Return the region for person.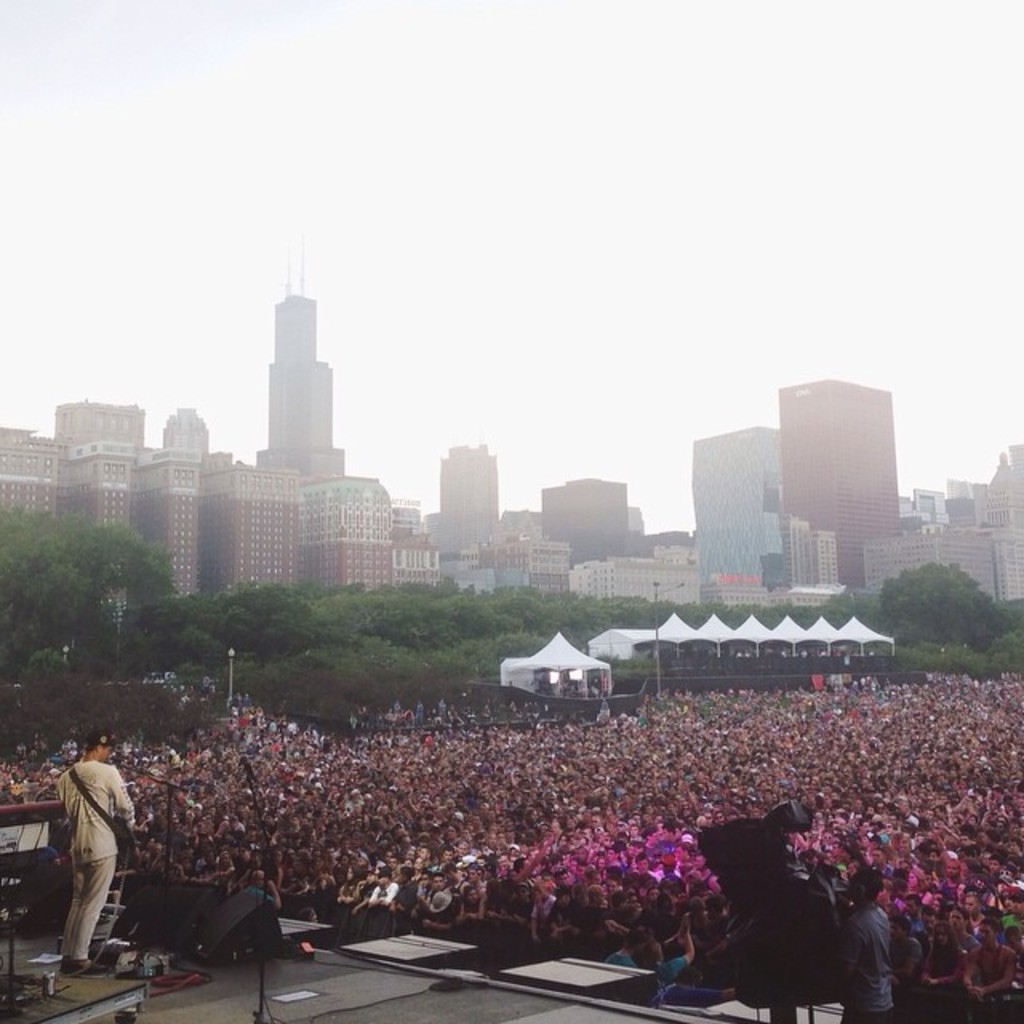
l=61, t=715, r=136, b=970.
